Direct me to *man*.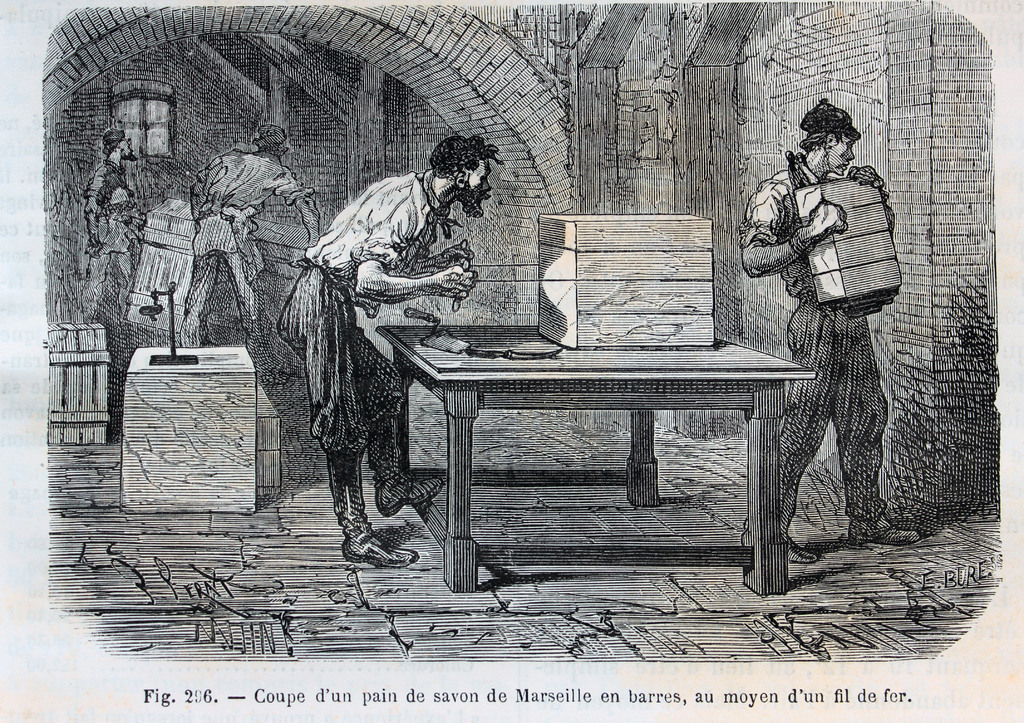
Direction: <box>181,122,323,344</box>.
